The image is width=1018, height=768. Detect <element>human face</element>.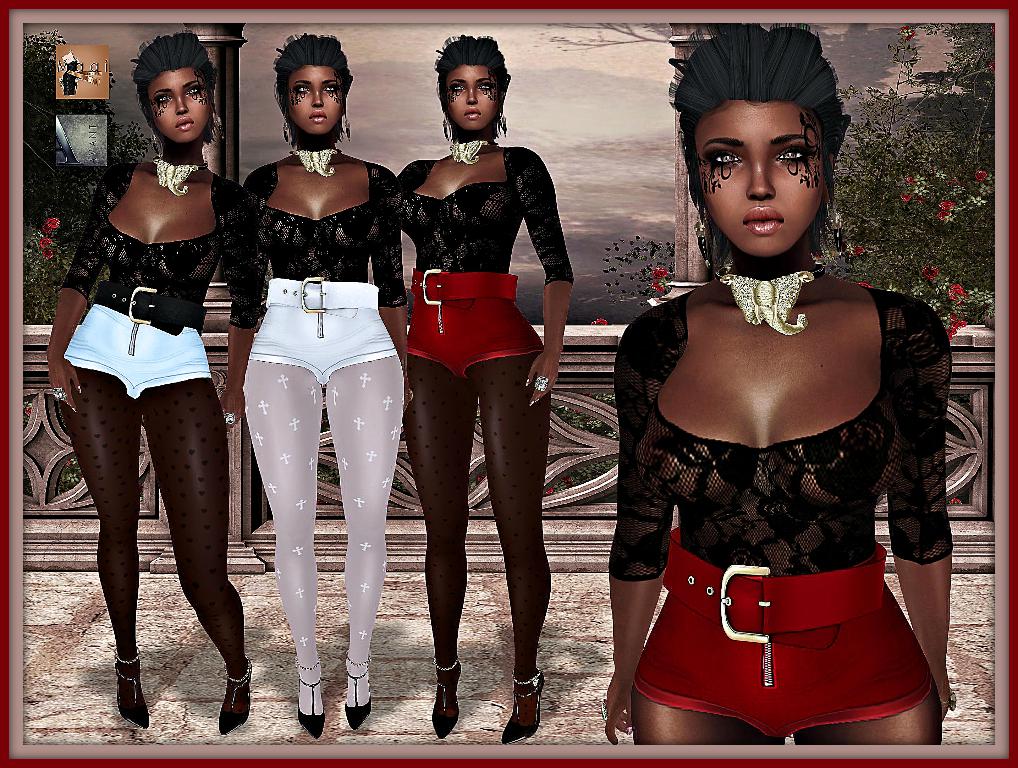
Detection: (148,68,213,150).
